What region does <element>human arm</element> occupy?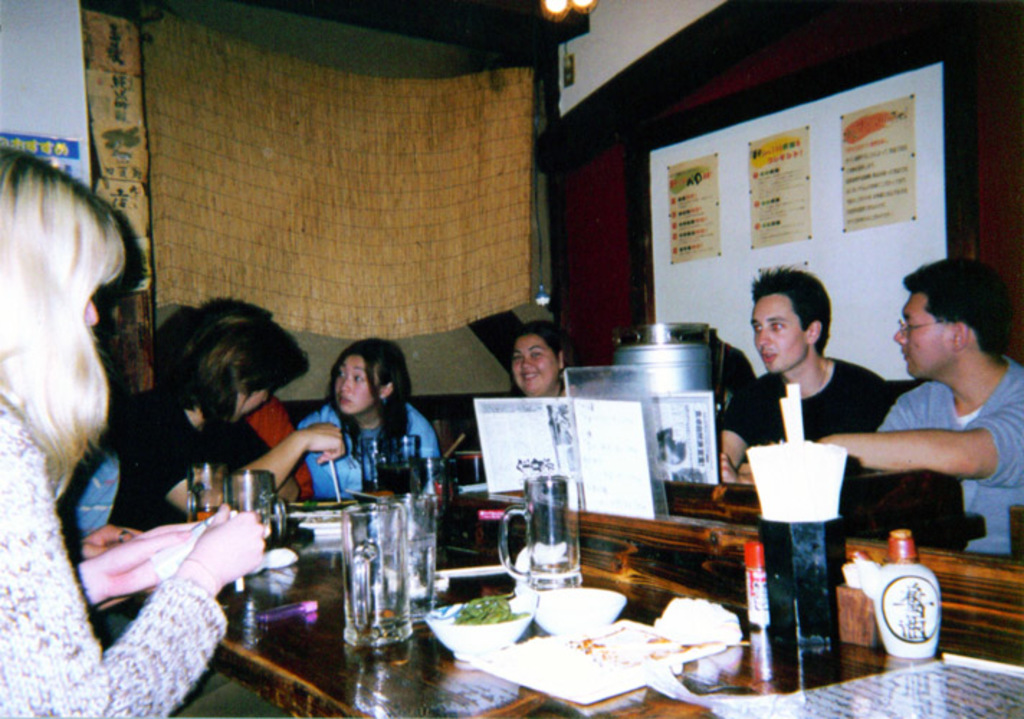
58,515,137,565.
